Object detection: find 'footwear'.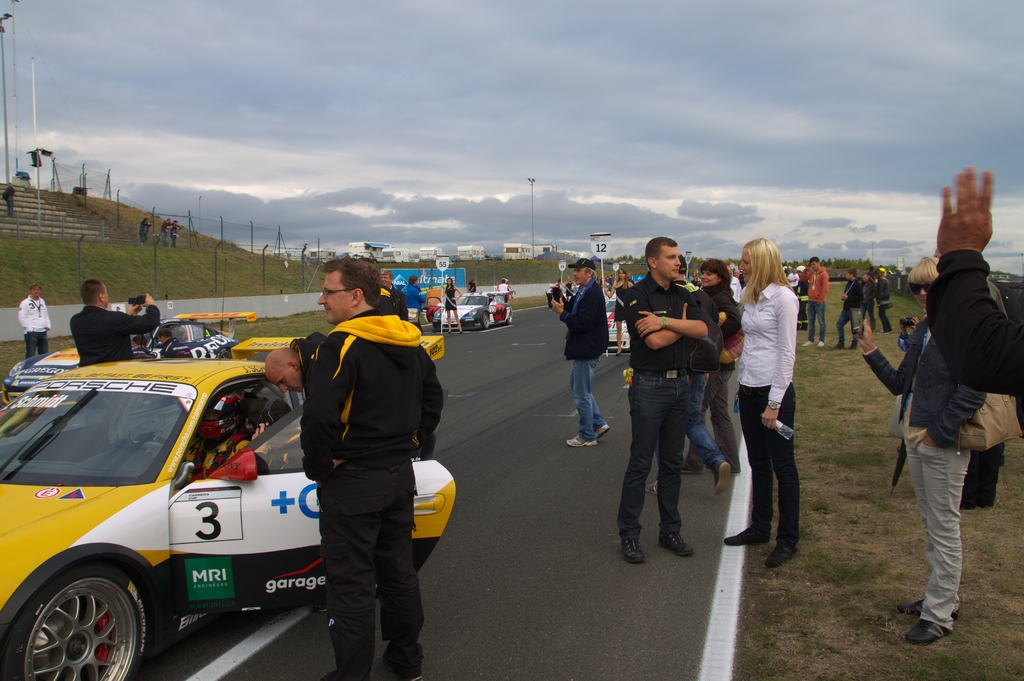
bbox(802, 339, 815, 346).
